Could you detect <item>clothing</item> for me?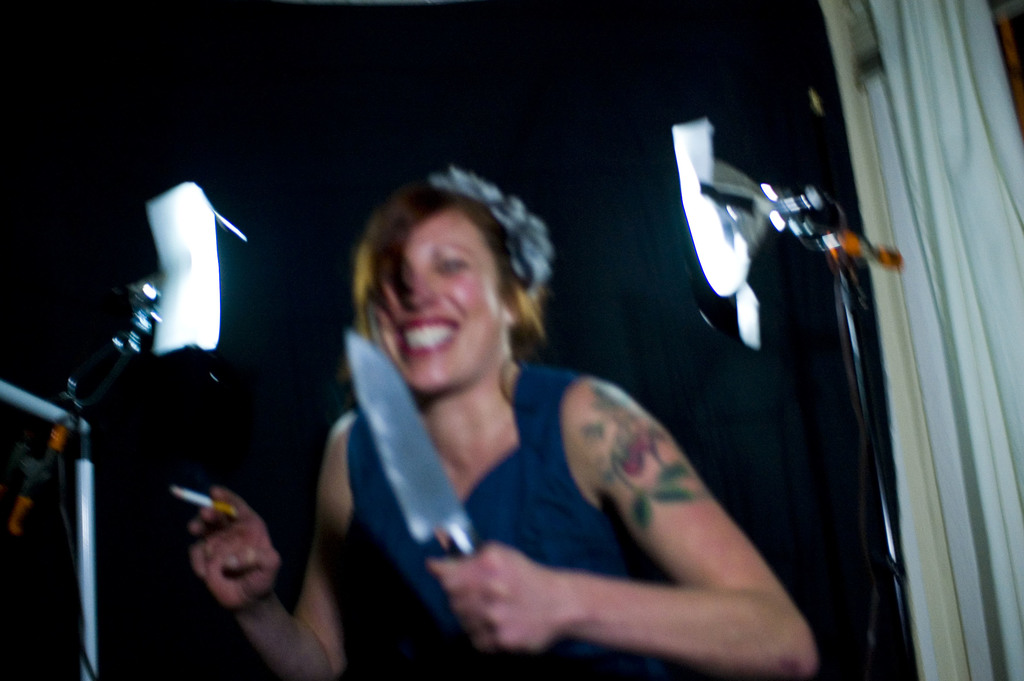
Detection result: detection(319, 318, 701, 680).
